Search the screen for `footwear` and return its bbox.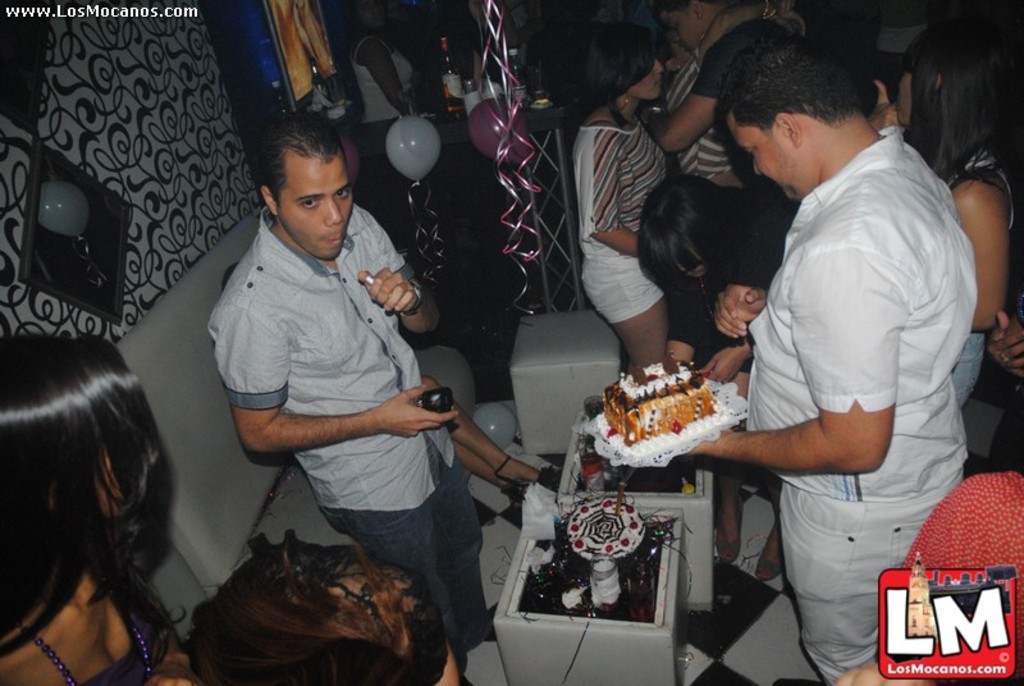
Found: 751/520/797/584.
